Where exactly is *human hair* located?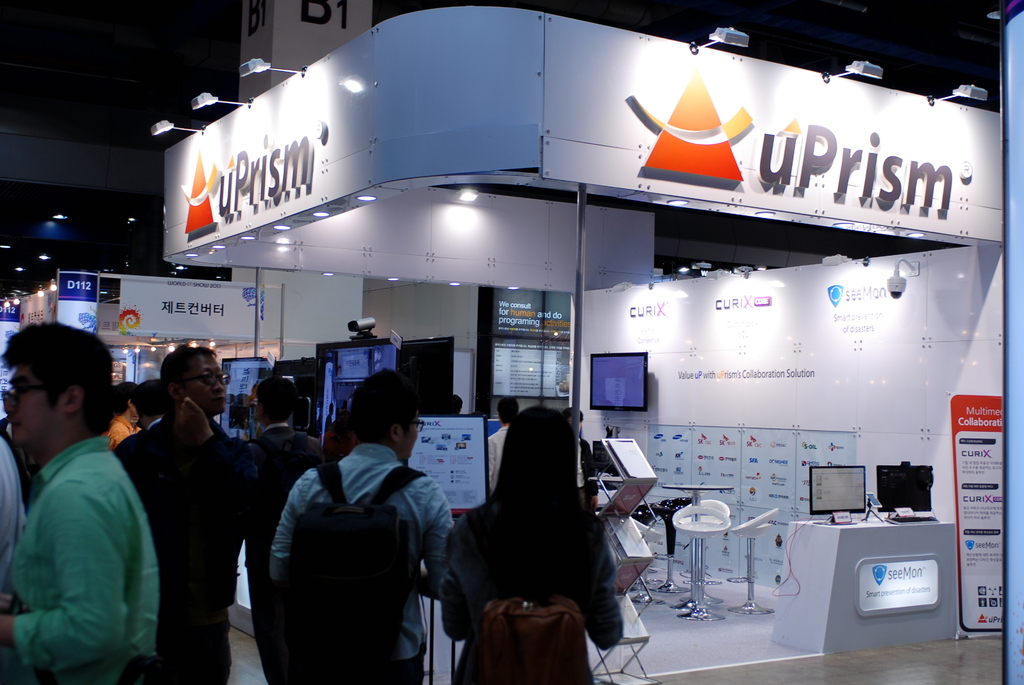
Its bounding box is bbox=(561, 403, 586, 423).
